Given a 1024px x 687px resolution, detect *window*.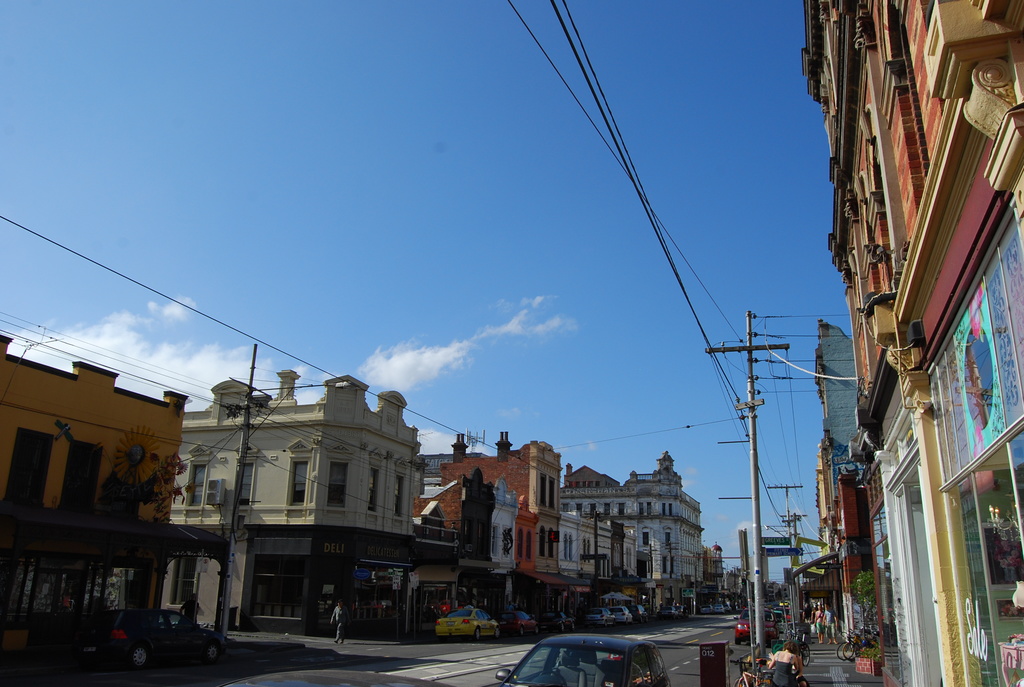
crop(625, 545, 628, 567).
